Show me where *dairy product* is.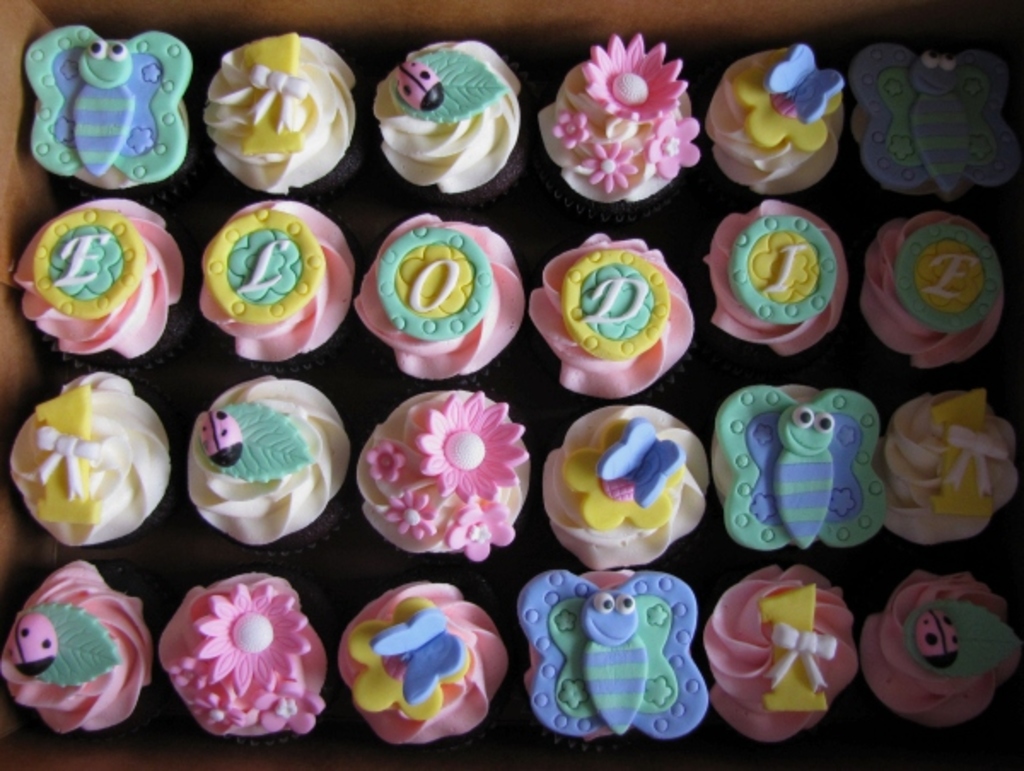
*dairy product* is at bbox=(12, 568, 135, 730).
